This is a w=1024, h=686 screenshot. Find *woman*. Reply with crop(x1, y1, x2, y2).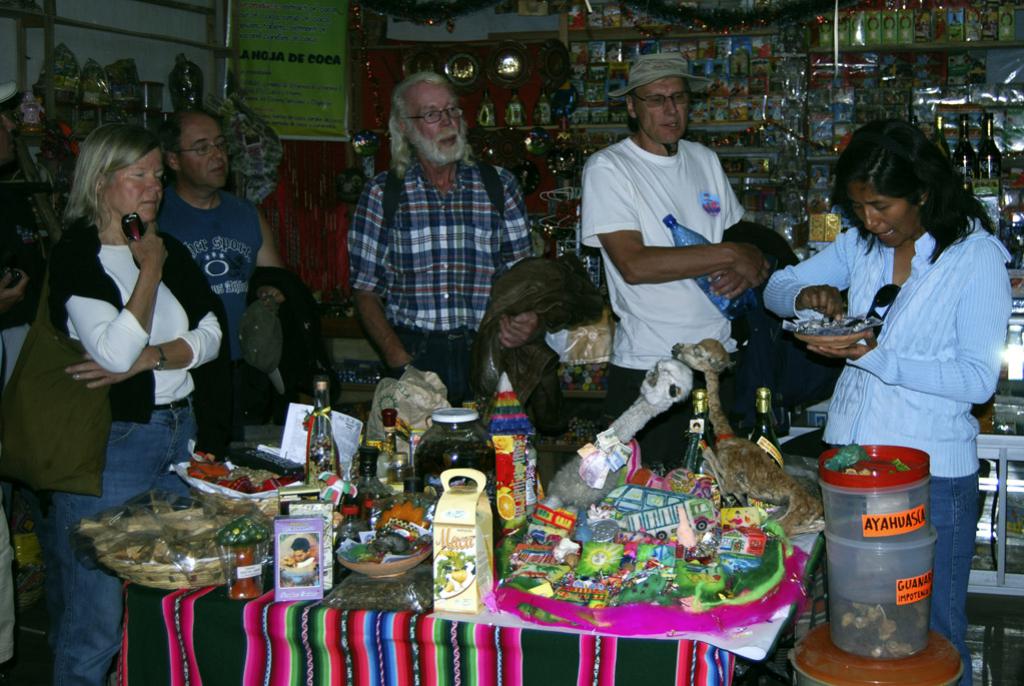
crop(767, 110, 1013, 677).
